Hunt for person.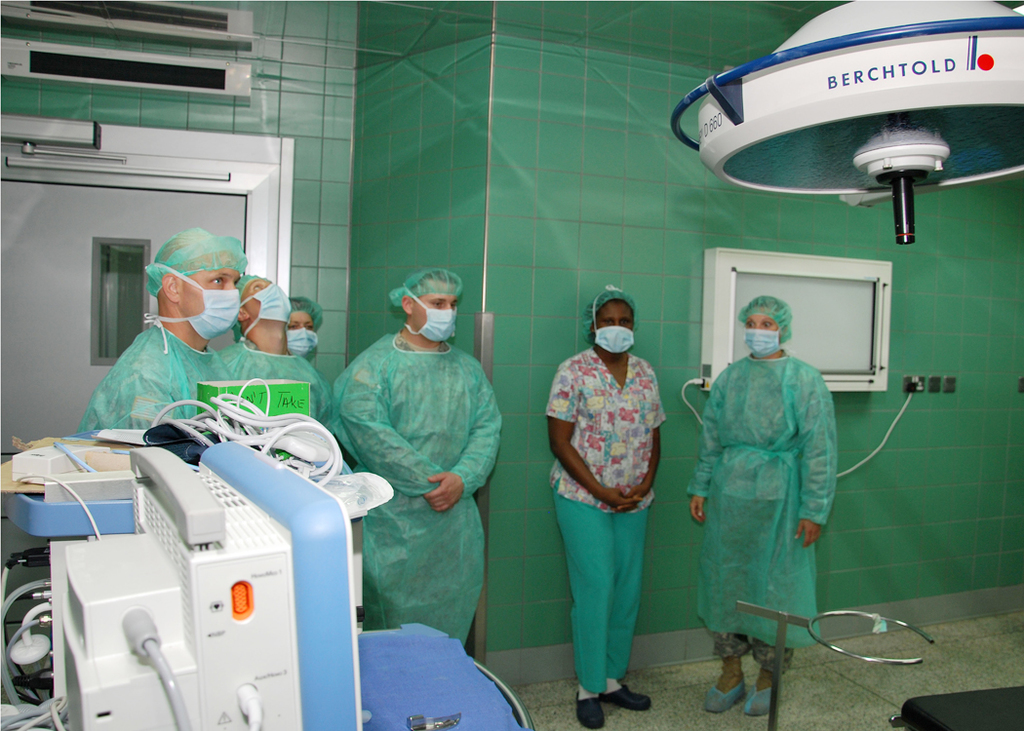
Hunted down at {"x1": 341, "y1": 269, "x2": 501, "y2": 641}.
